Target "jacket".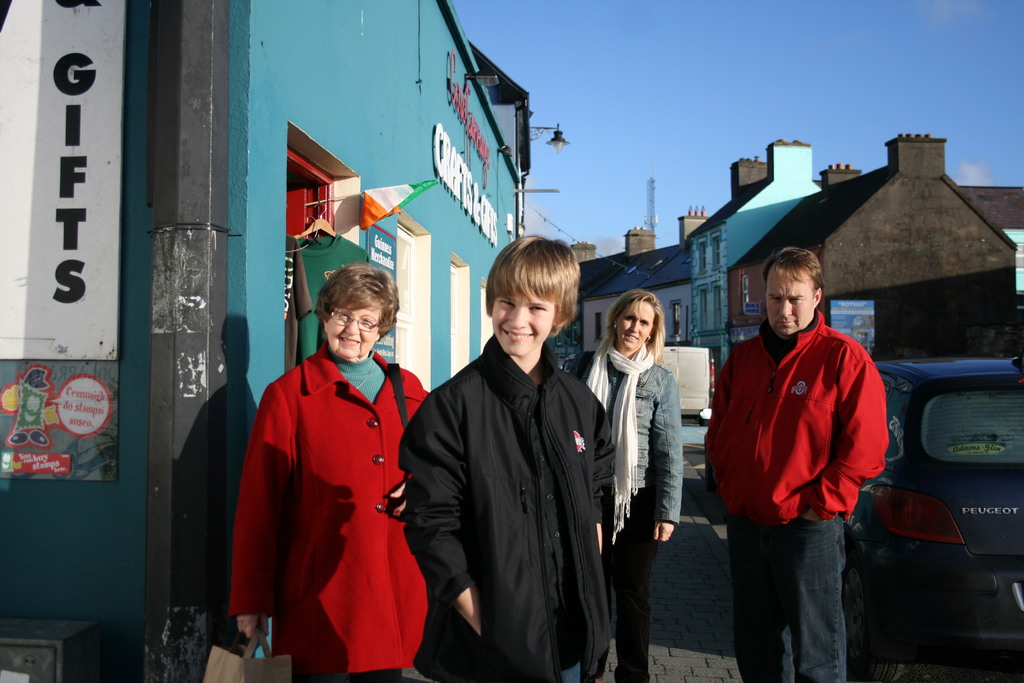
Target region: bbox=[396, 334, 624, 682].
